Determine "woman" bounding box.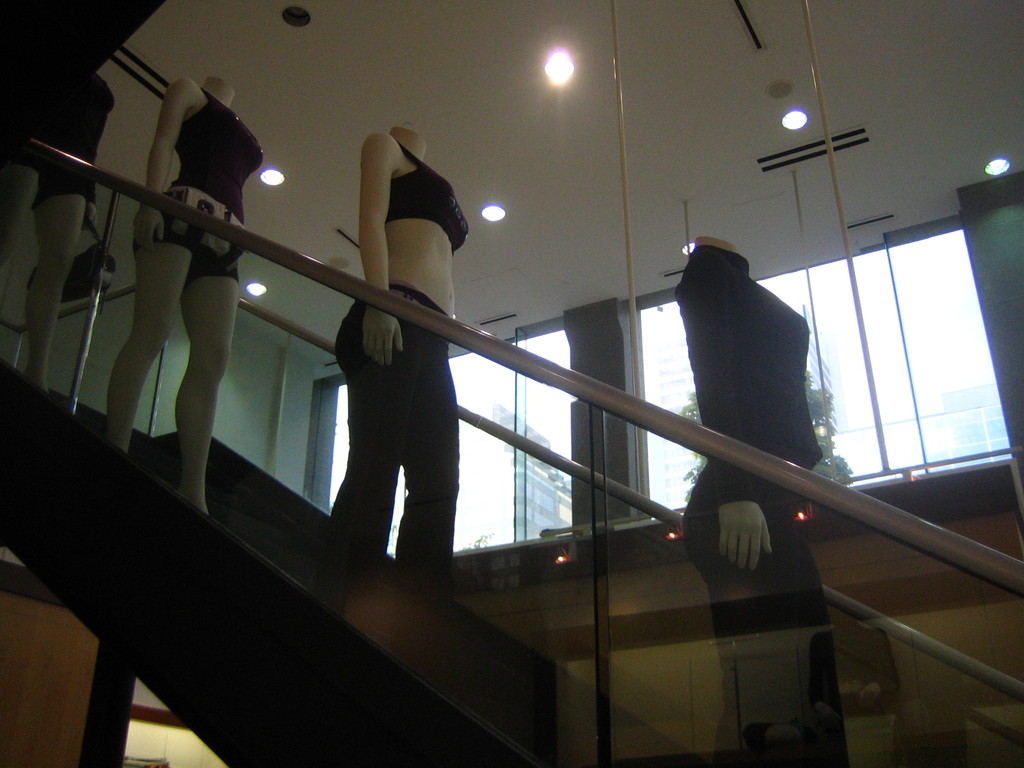
Determined: locate(25, 70, 114, 389).
